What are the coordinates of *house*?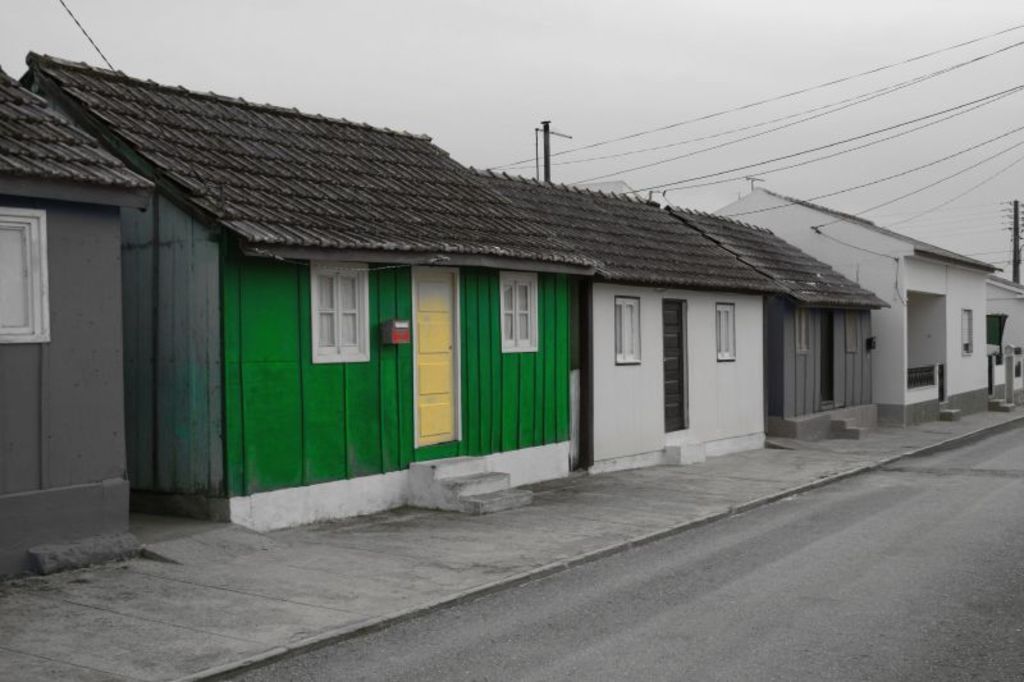
13/49/596/532.
